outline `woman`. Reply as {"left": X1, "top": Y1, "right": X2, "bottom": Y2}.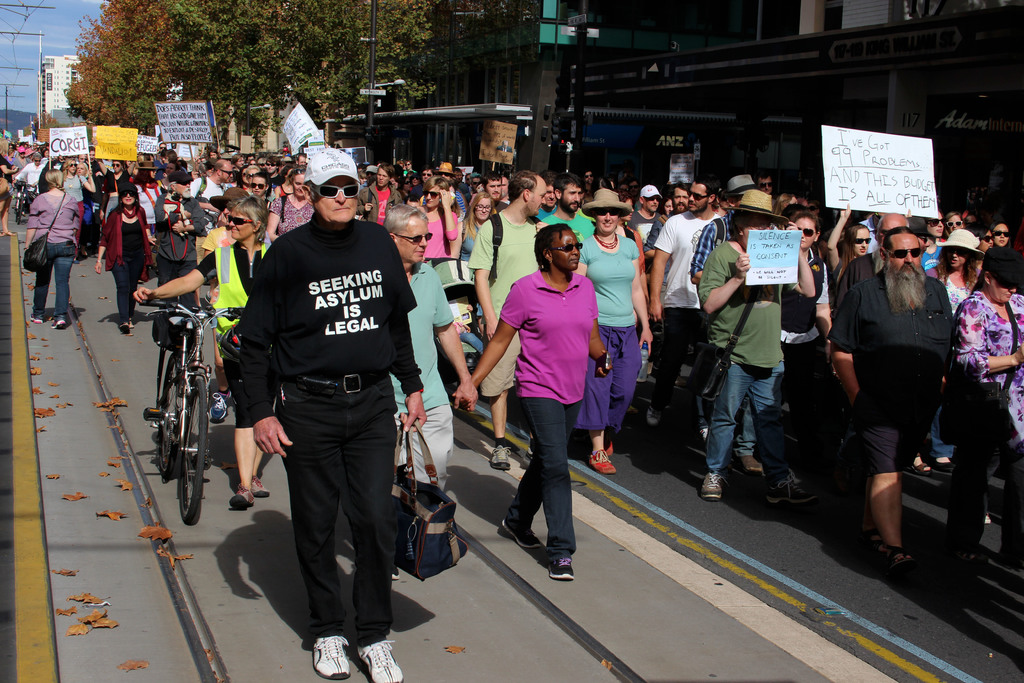
{"left": 919, "top": 229, "right": 984, "bottom": 475}.
